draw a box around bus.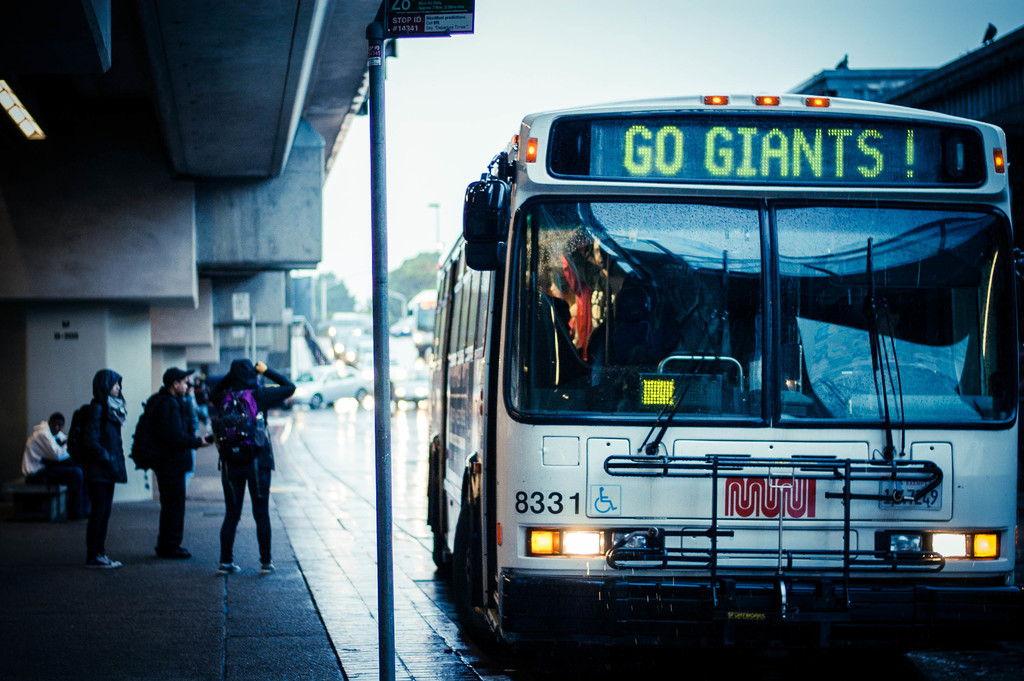
crop(420, 83, 1023, 644).
